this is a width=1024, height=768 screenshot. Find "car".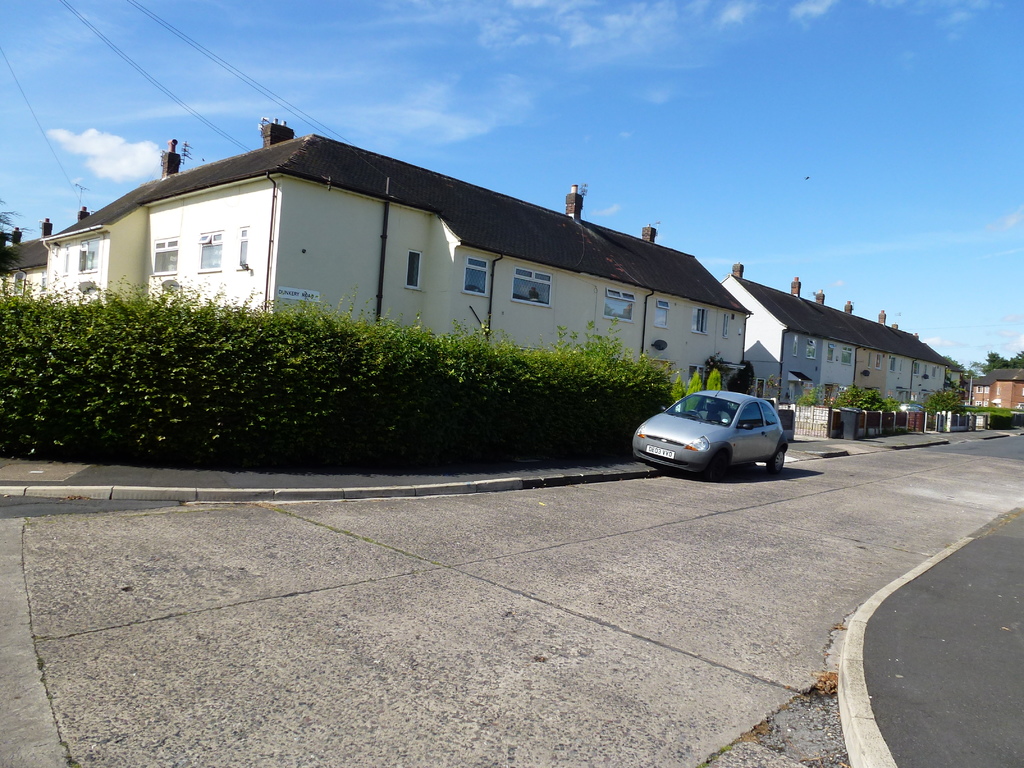
Bounding box: {"x1": 632, "y1": 393, "x2": 790, "y2": 481}.
